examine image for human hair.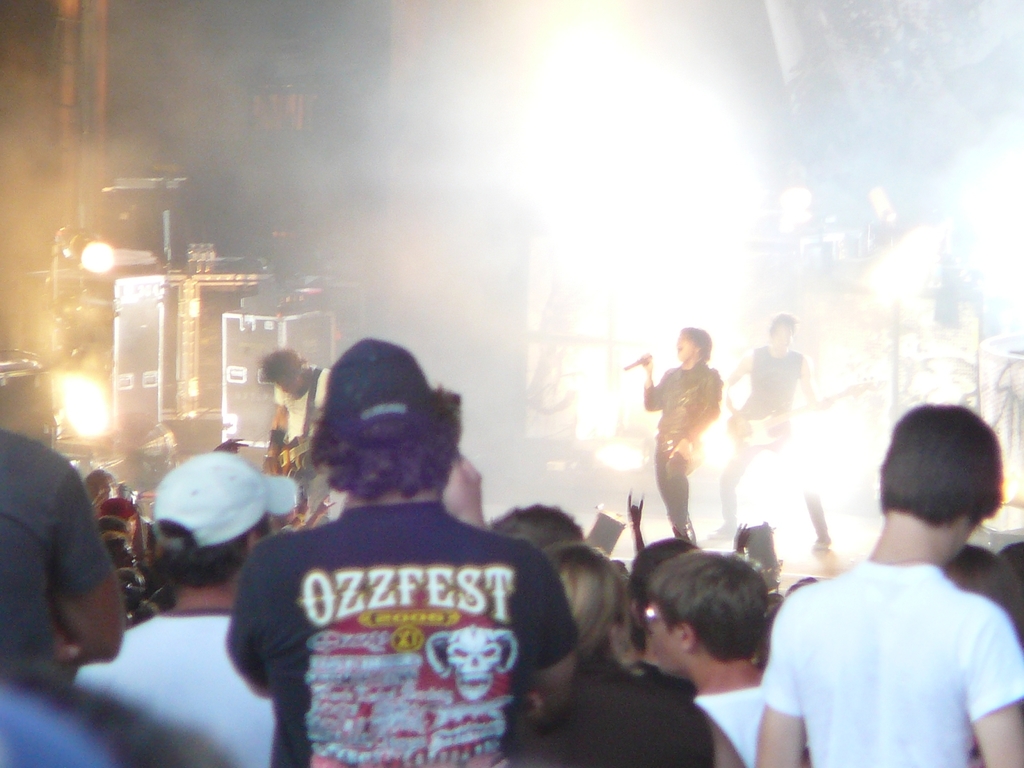
Examination result: (301, 399, 467, 499).
